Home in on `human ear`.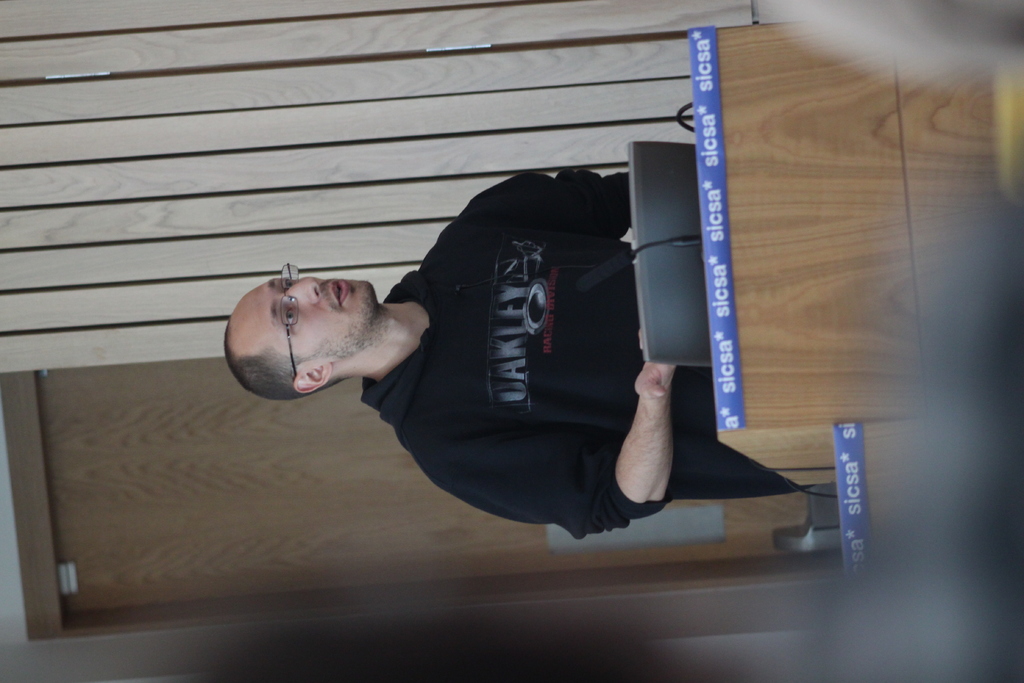
Homed in at 293:364:331:391.
